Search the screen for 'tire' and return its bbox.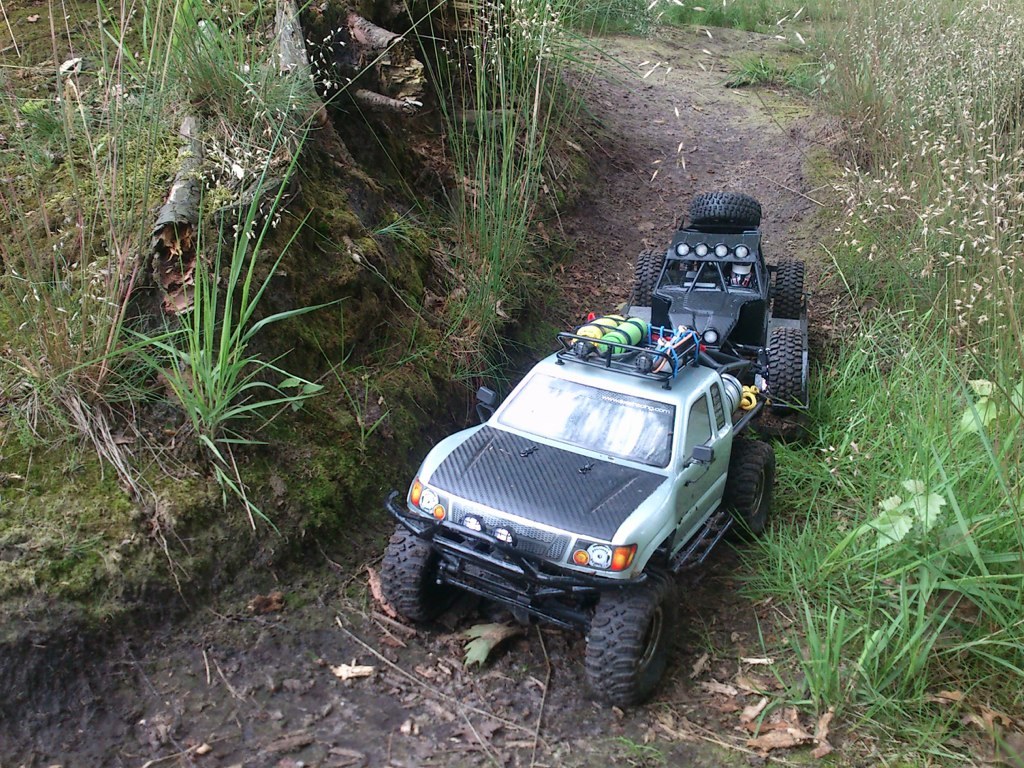
Found: [left=773, top=260, right=805, bottom=318].
